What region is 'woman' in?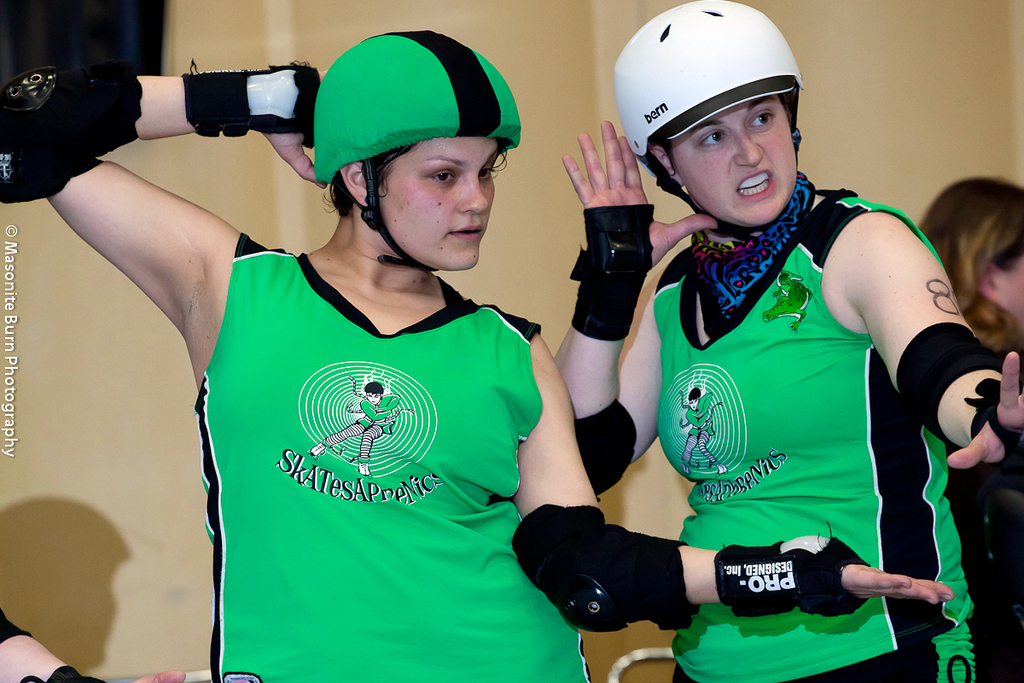
916:169:1023:357.
